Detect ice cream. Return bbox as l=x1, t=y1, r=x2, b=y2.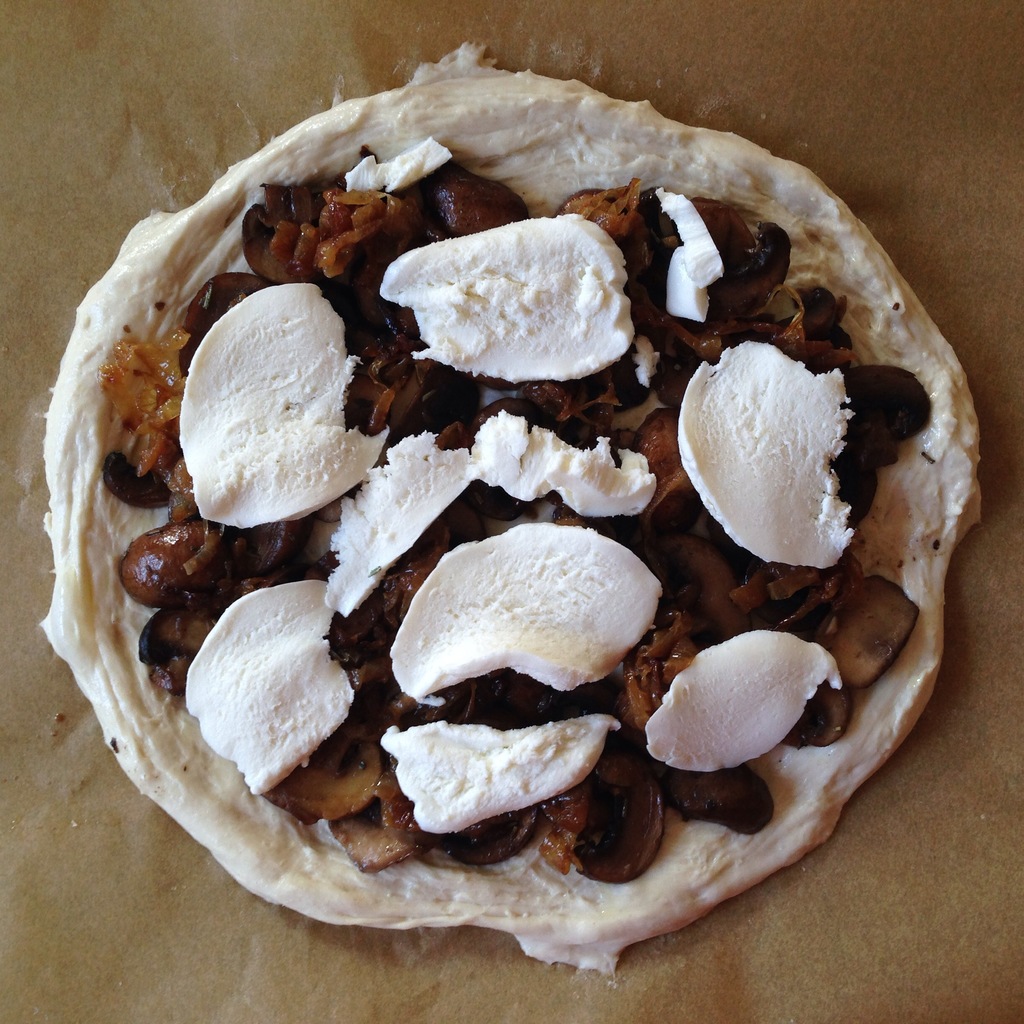
l=402, t=518, r=687, b=727.
